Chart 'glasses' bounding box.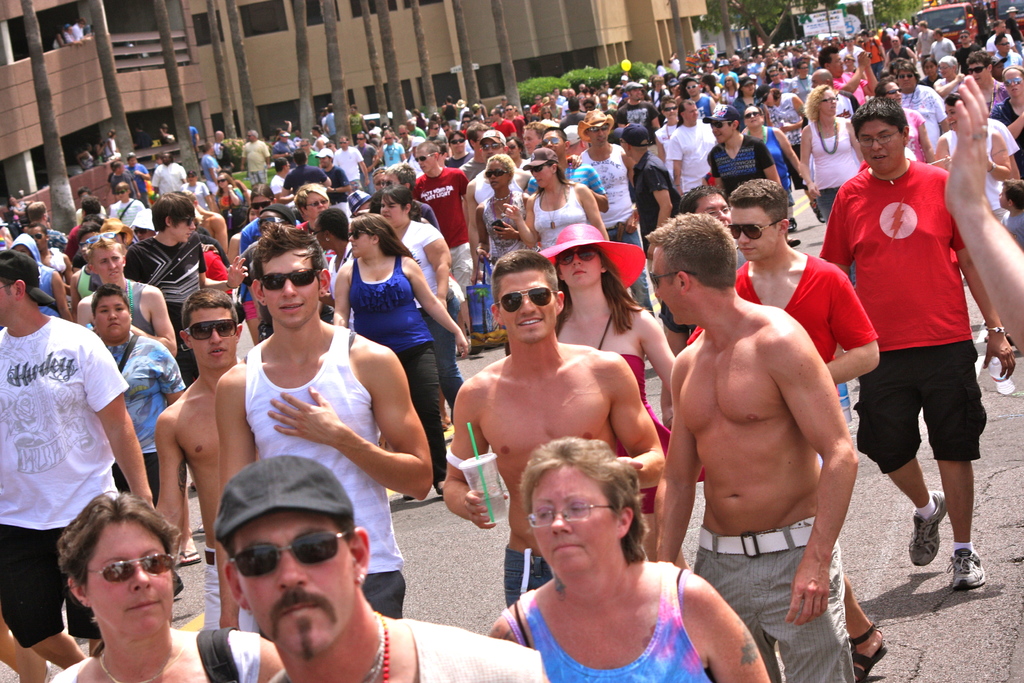
Charted: region(820, 95, 838, 103).
